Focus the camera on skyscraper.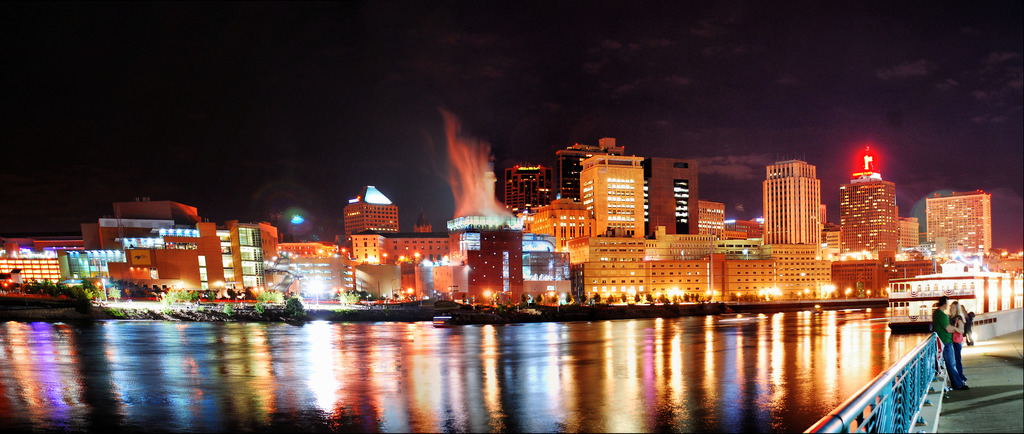
Focus region: region(904, 213, 923, 251).
